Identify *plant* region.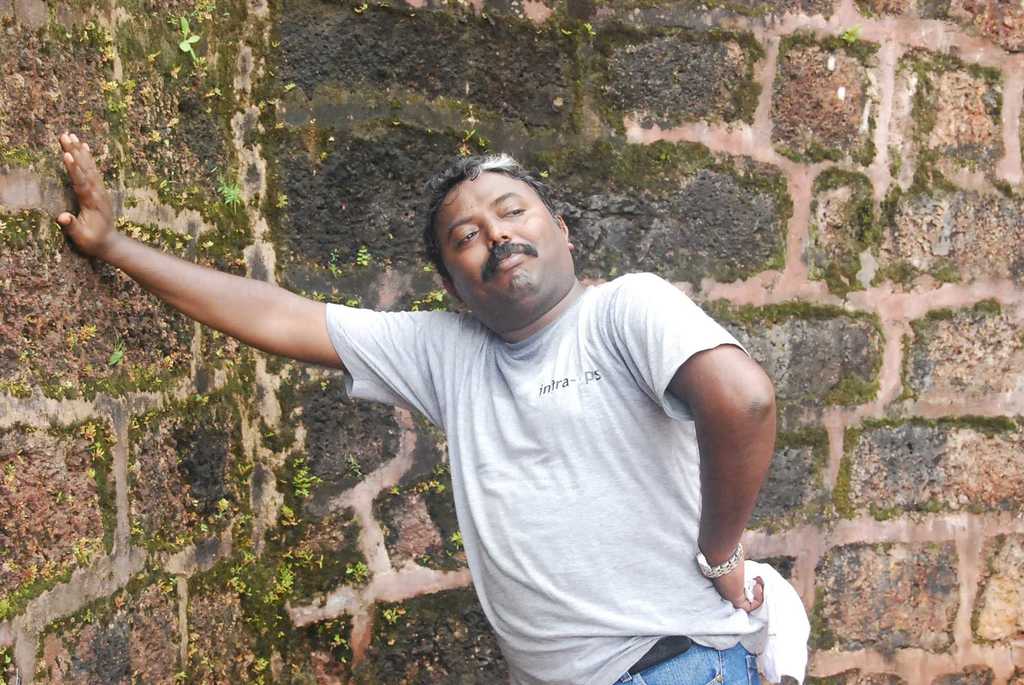
Region: x1=176, y1=15, x2=200, y2=58.
